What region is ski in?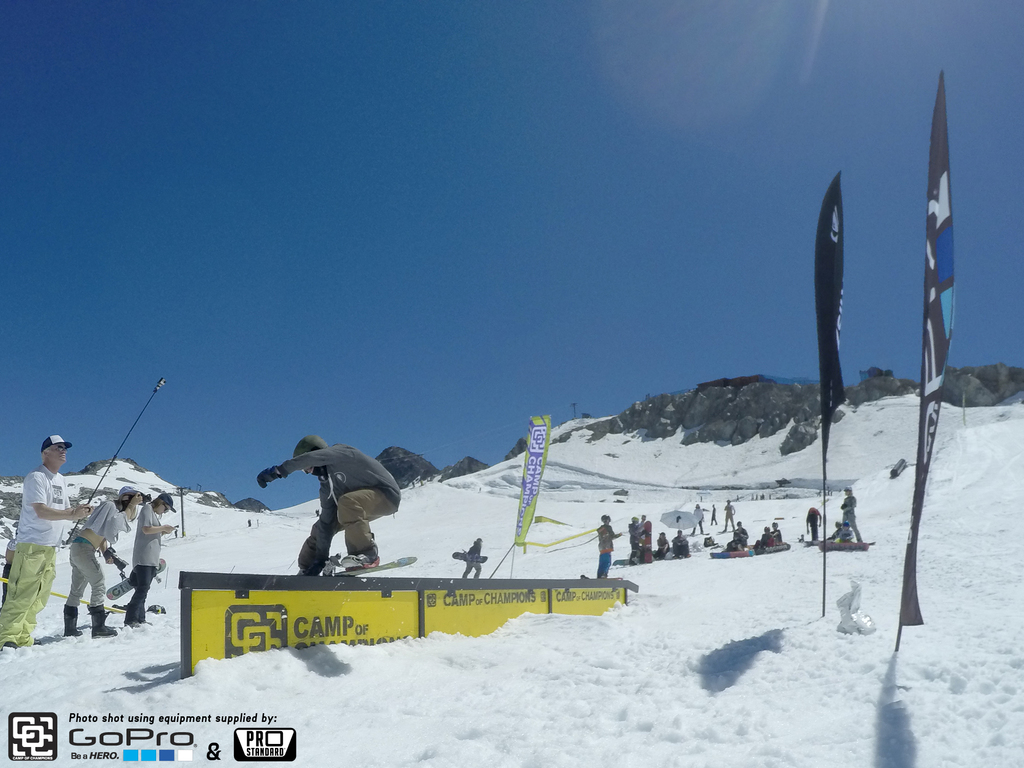
left=102, top=557, right=166, bottom=600.
